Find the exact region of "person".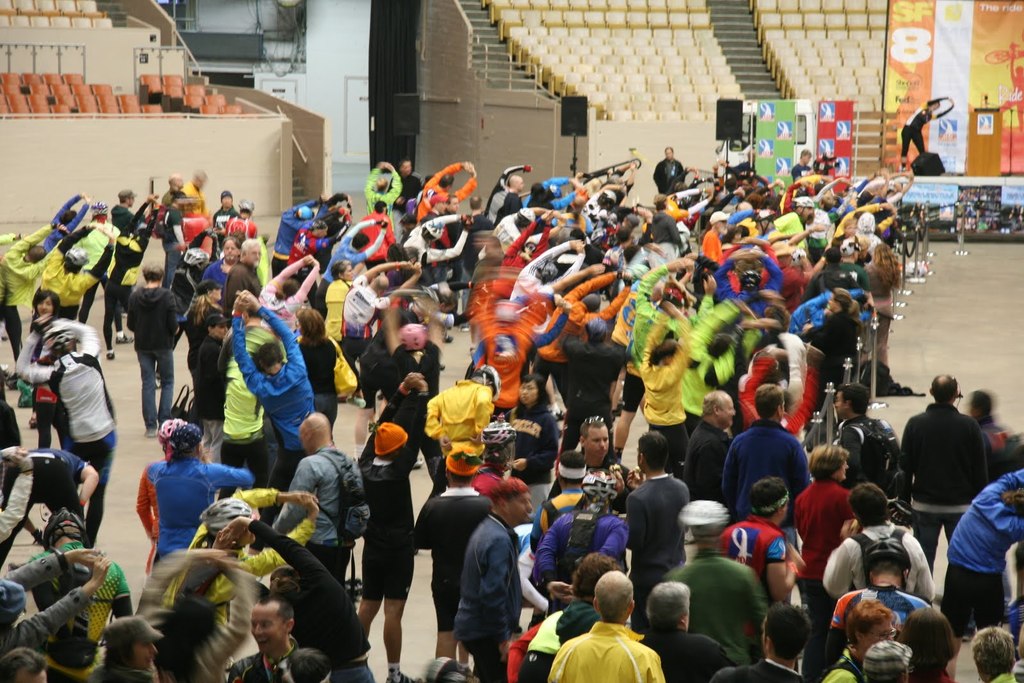
Exact region: l=640, t=582, r=710, b=682.
